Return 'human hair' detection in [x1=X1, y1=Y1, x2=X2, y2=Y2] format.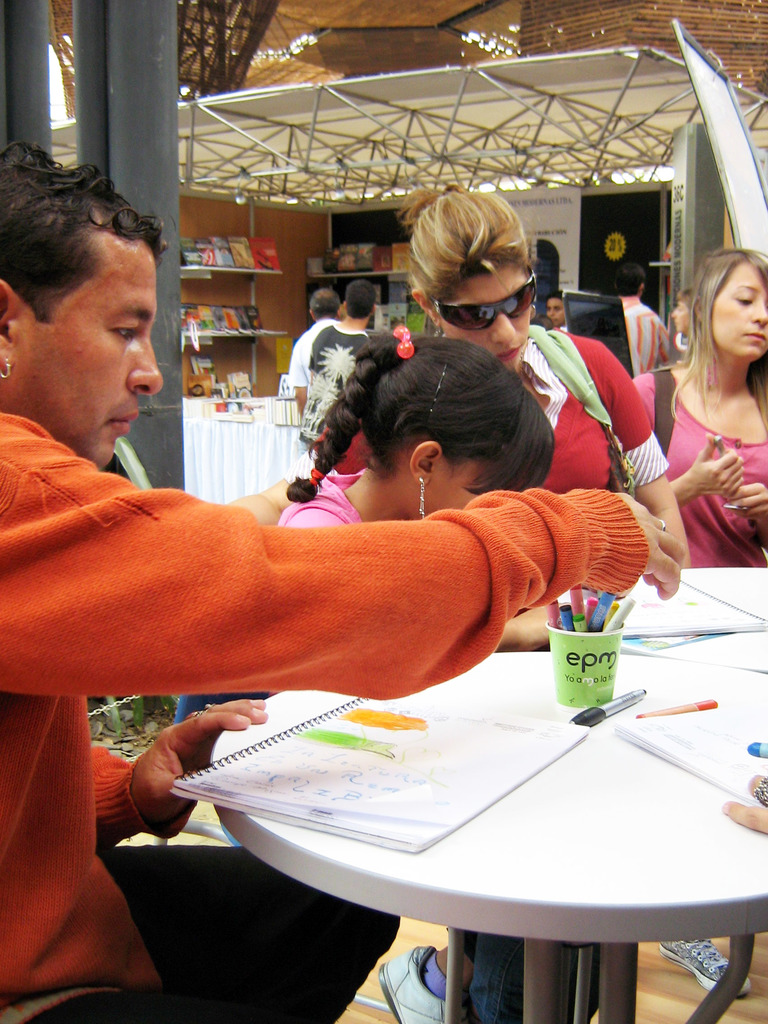
[x1=677, y1=250, x2=767, y2=417].
